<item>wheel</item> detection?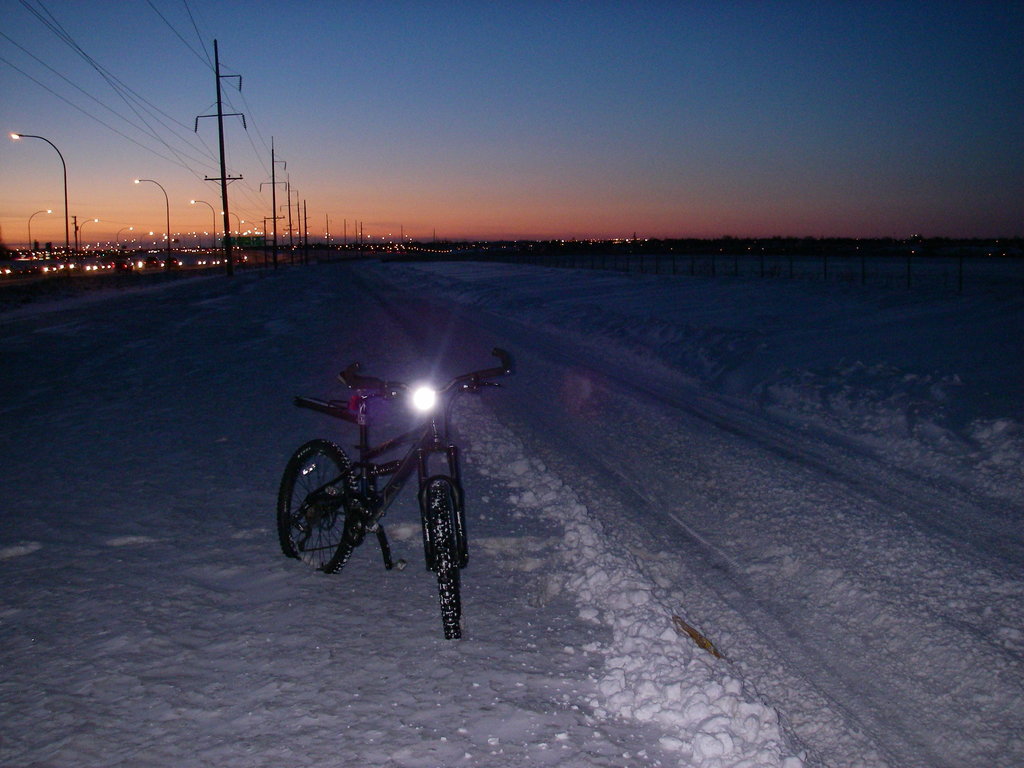
427/481/460/637
